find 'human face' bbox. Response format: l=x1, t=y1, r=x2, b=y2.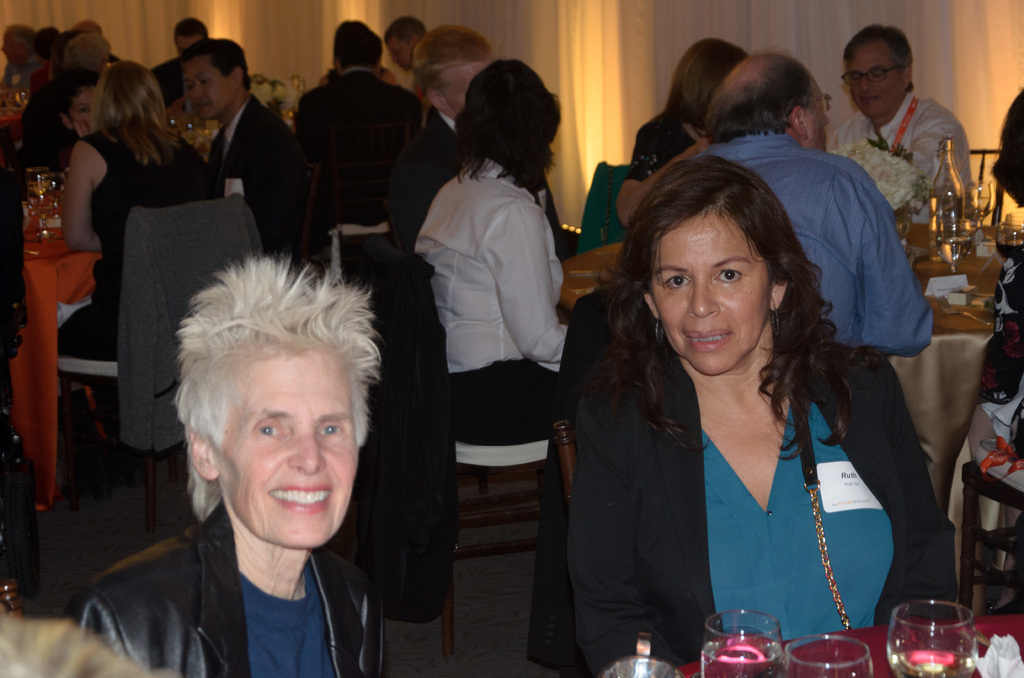
l=808, t=81, r=831, b=152.
